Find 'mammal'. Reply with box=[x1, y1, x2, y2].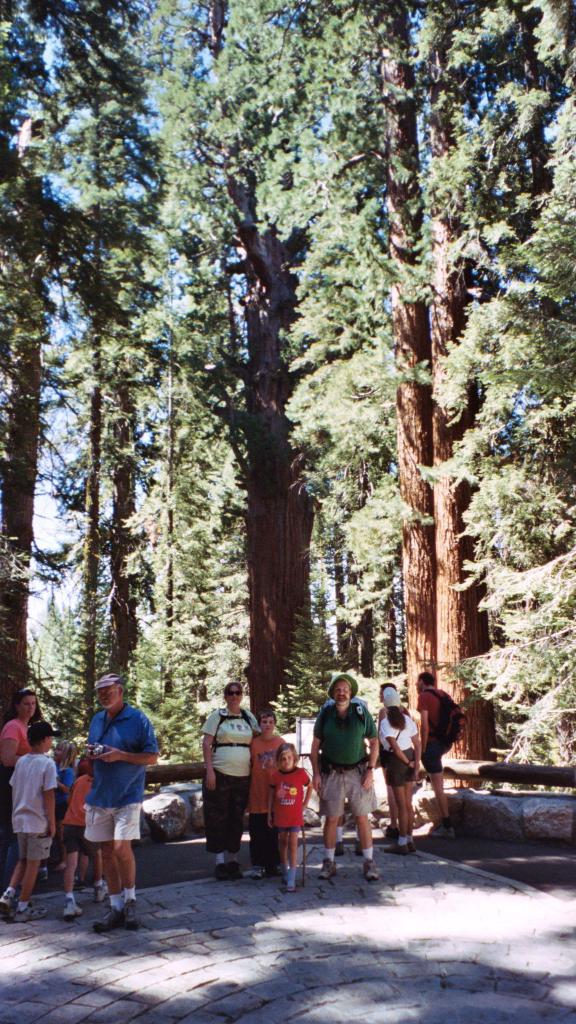
box=[382, 683, 423, 852].
